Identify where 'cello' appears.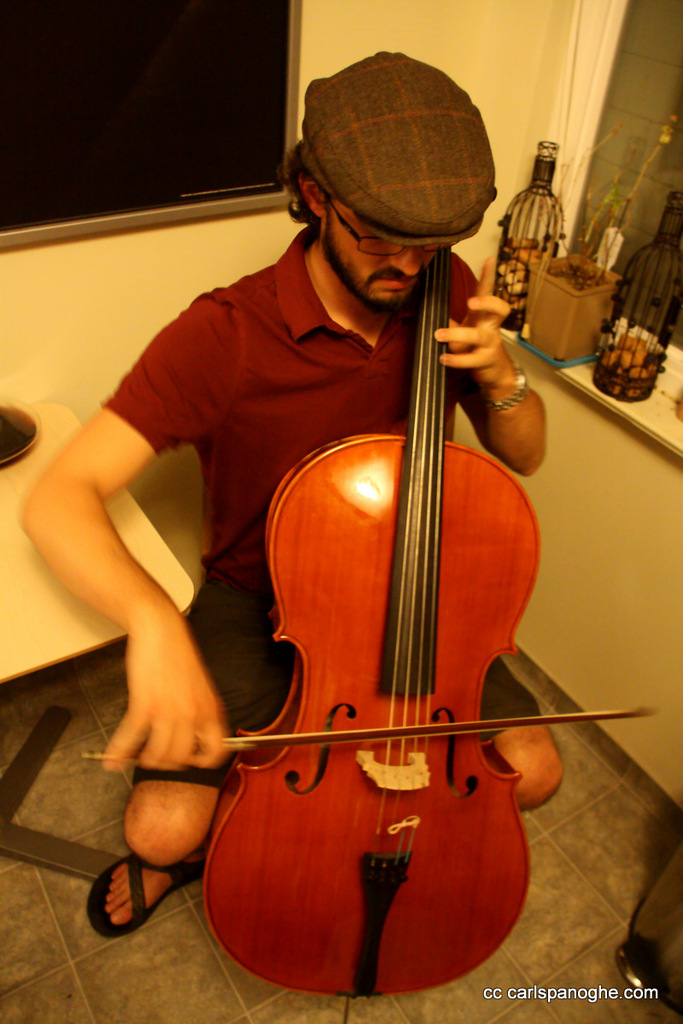
Appears at region(84, 247, 661, 1000).
